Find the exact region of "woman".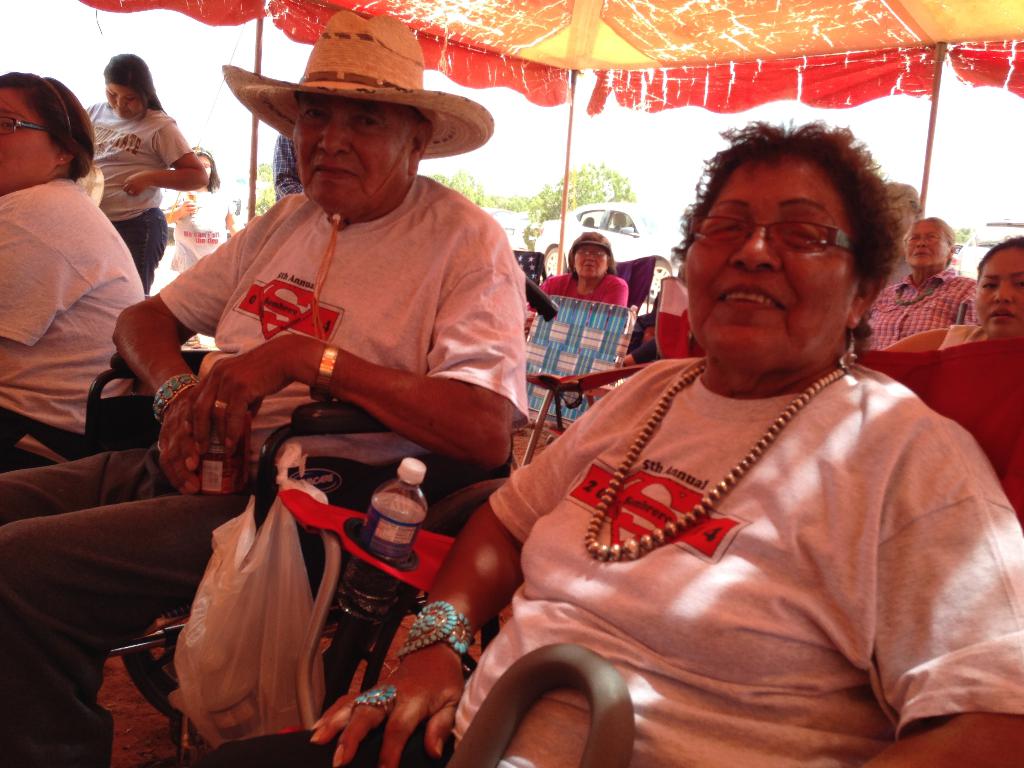
Exact region: [73, 54, 200, 255].
